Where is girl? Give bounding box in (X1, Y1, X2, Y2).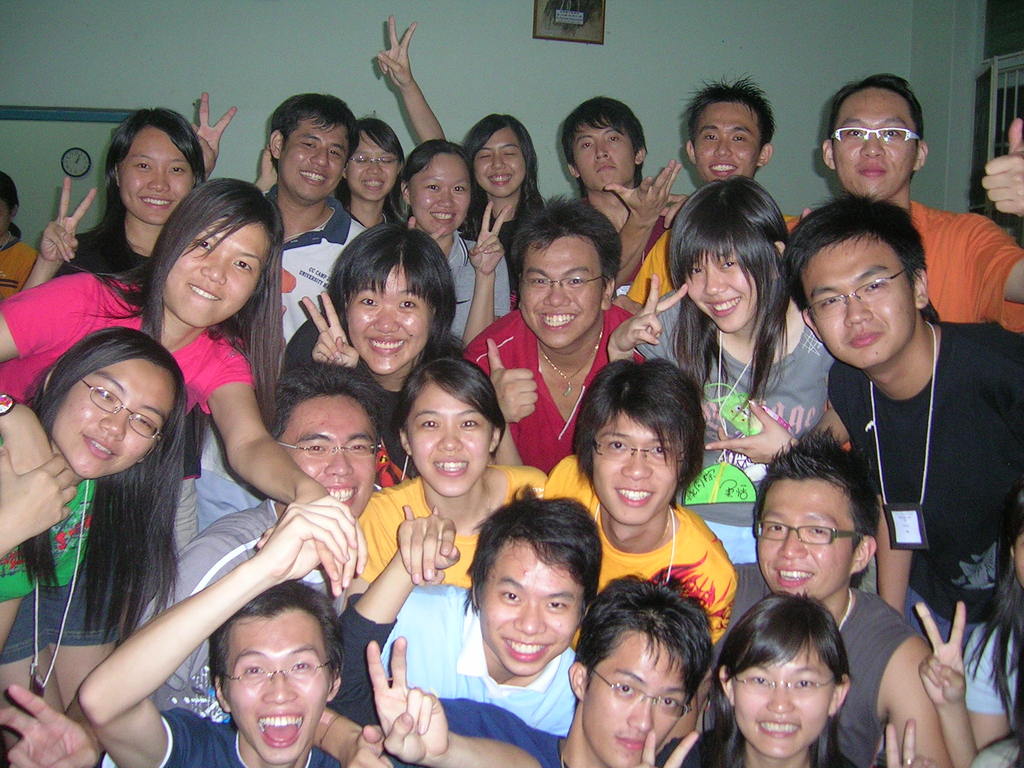
(376, 16, 550, 317).
